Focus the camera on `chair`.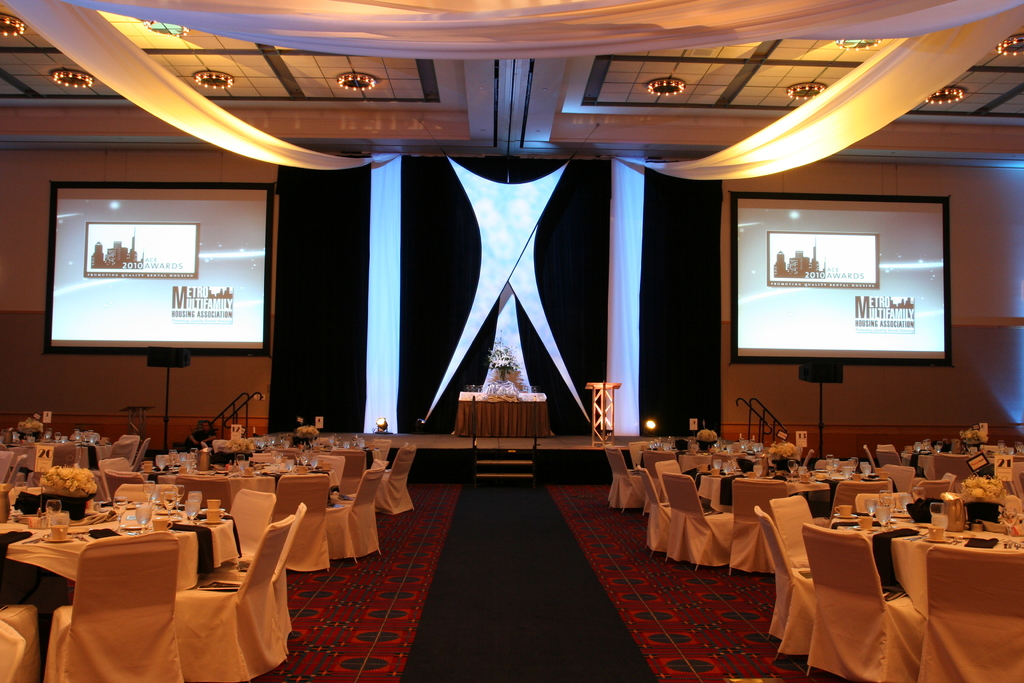
Focus region: box=[644, 448, 676, 514].
